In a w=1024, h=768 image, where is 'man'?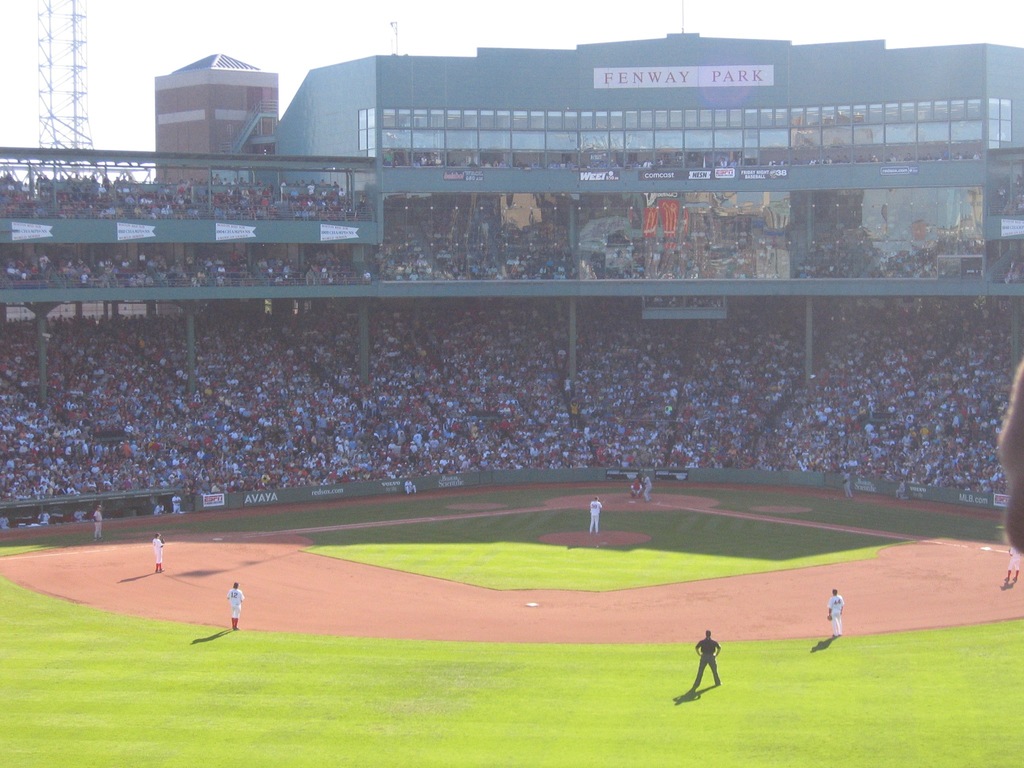
97, 506, 102, 537.
